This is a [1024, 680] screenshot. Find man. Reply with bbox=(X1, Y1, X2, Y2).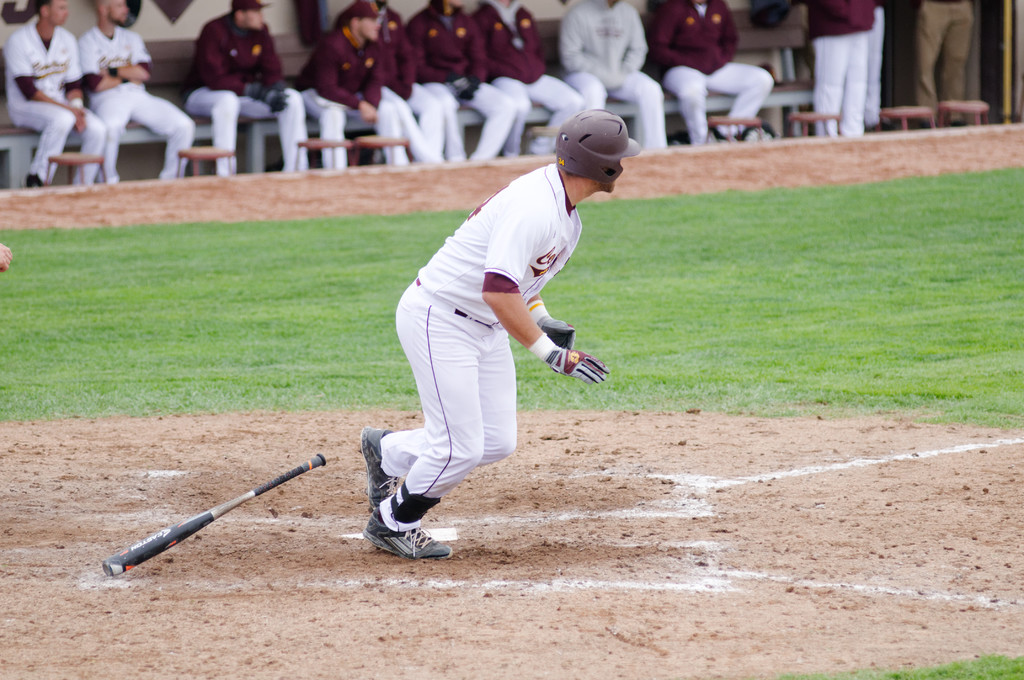
bbox=(477, 1, 579, 154).
